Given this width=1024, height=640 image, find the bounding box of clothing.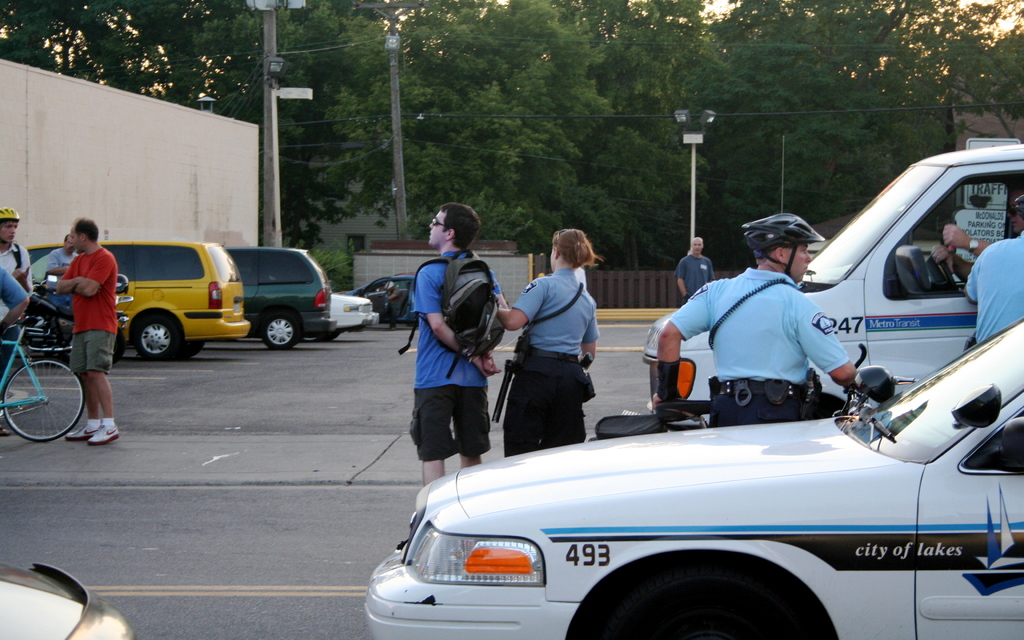
<bbox>412, 250, 508, 455</bbox>.
